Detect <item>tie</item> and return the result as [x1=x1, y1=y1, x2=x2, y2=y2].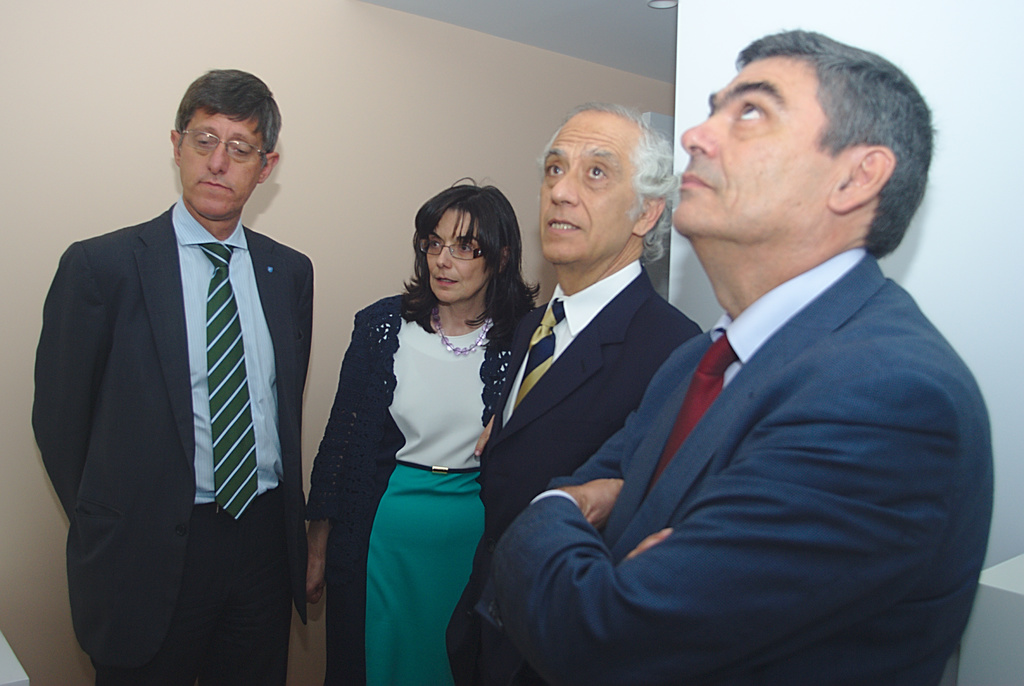
[x1=510, y1=300, x2=564, y2=413].
